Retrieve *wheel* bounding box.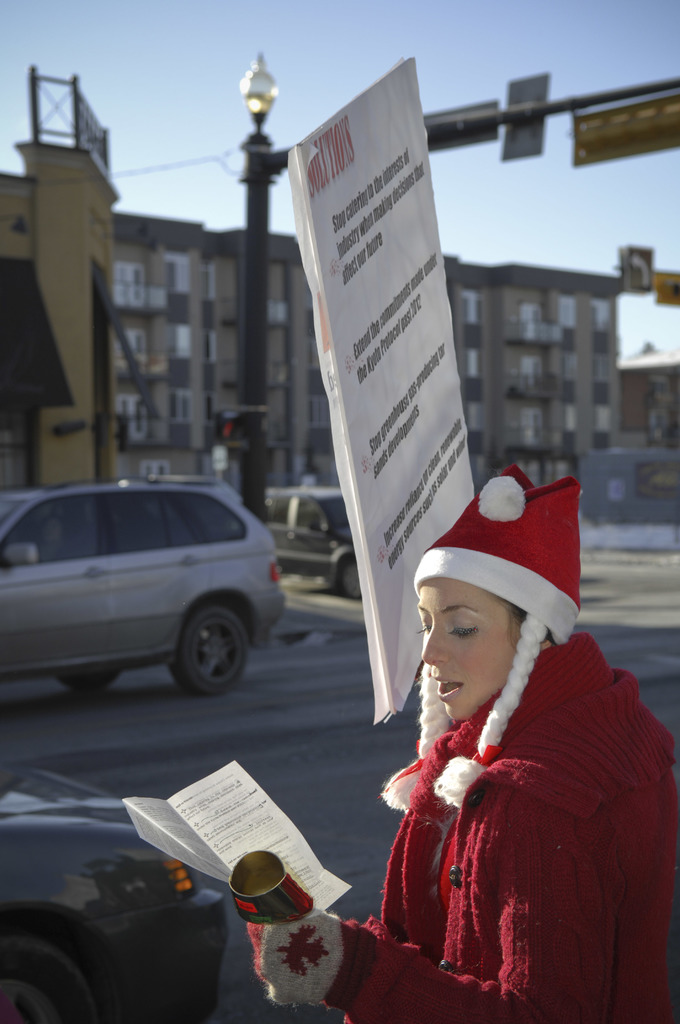
Bounding box: <bbox>0, 931, 101, 1023</bbox>.
